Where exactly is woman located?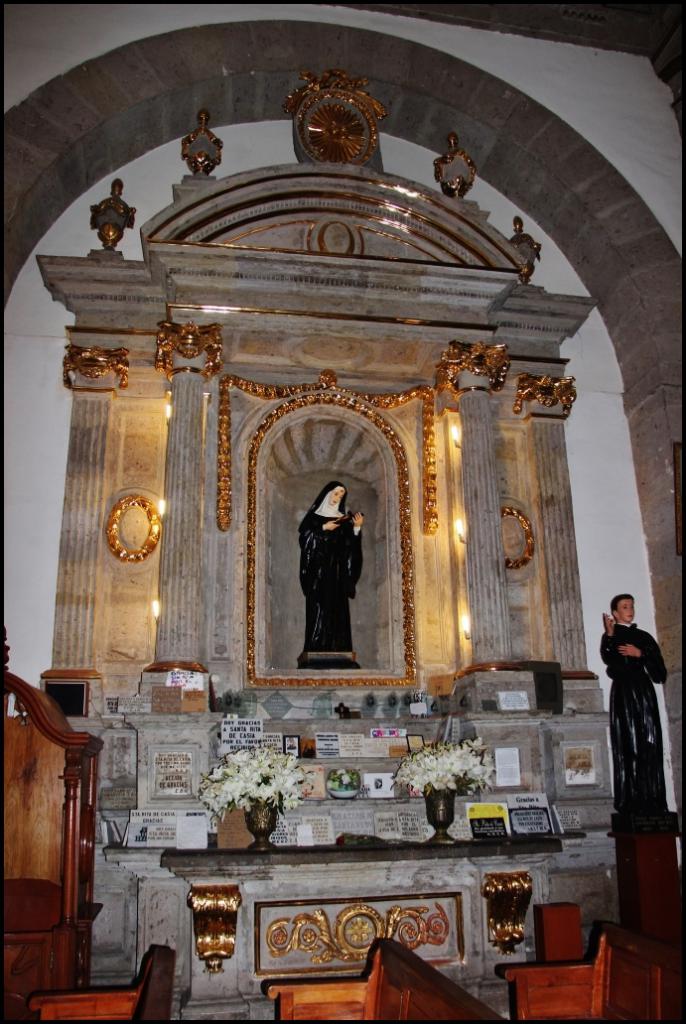
Its bounding box is BBox(288, 454, 376, 658).
